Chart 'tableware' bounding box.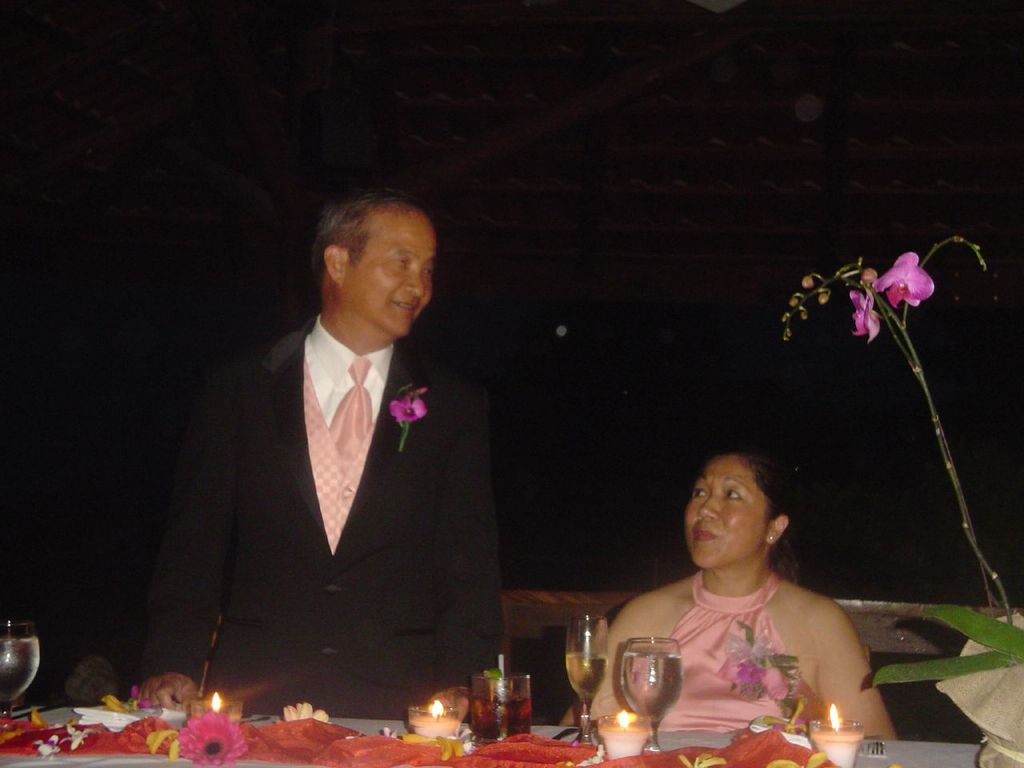
Charted: [left=194, top=698, right=246, bottom=726].
